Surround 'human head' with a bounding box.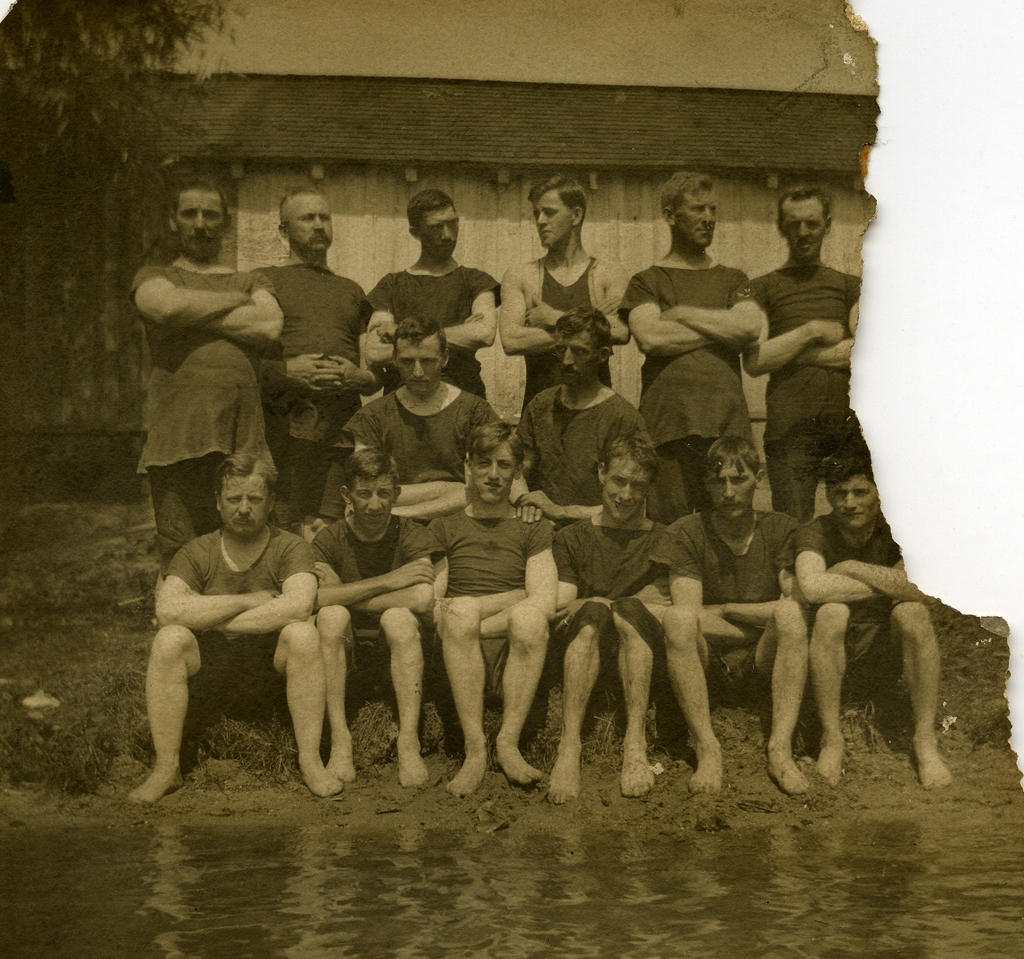
l=274, t=184, r=338, b=252.
